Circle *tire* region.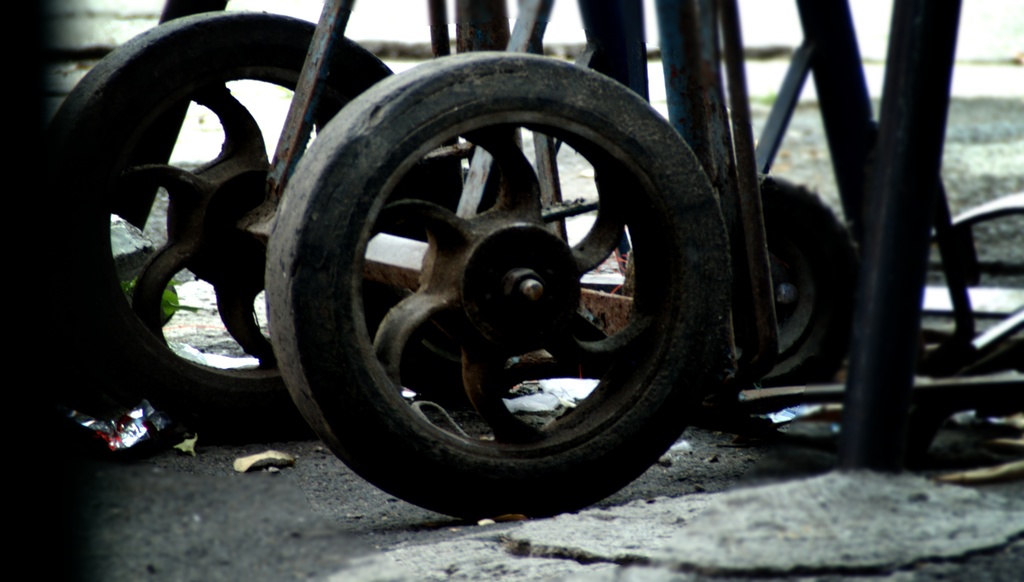
Region: select_region(40, 7, 444, 438).
